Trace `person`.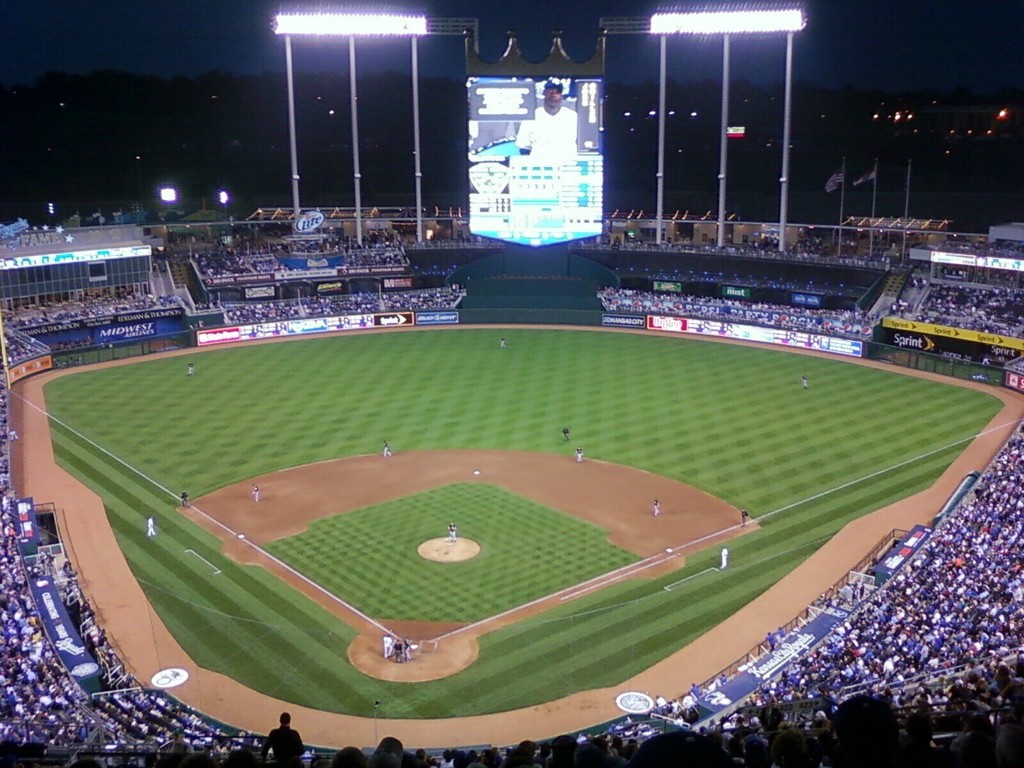
Traced to bbox=[717, 542, 729, 574].
